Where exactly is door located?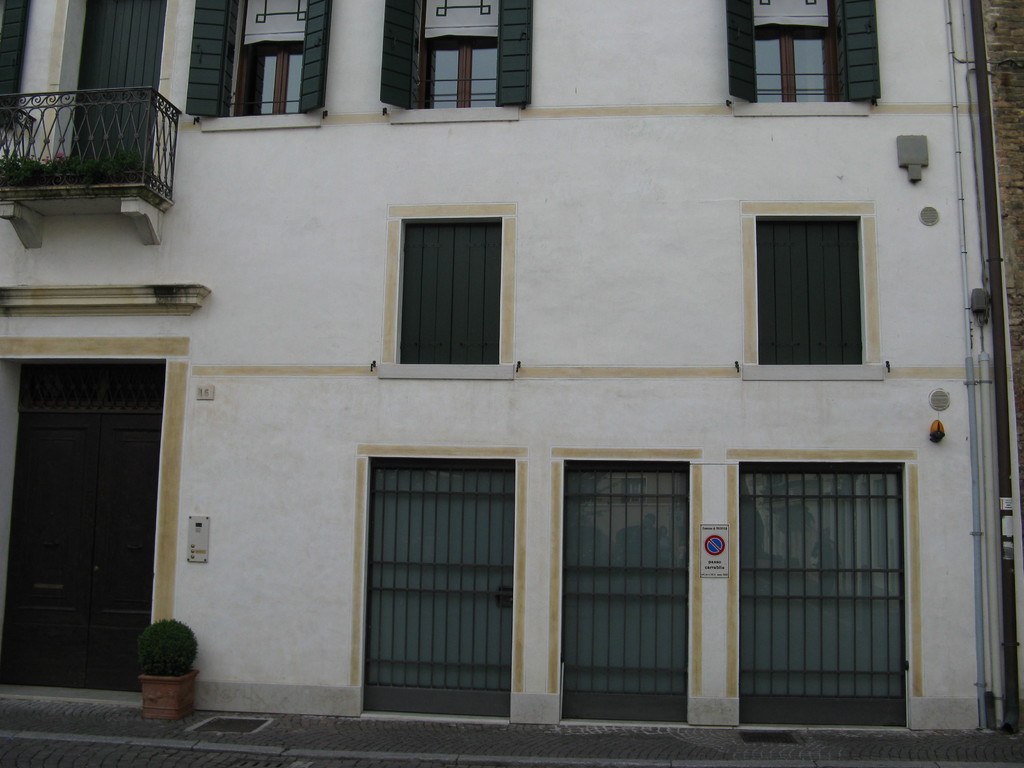
Its bounding box is 70,0,166,172.
